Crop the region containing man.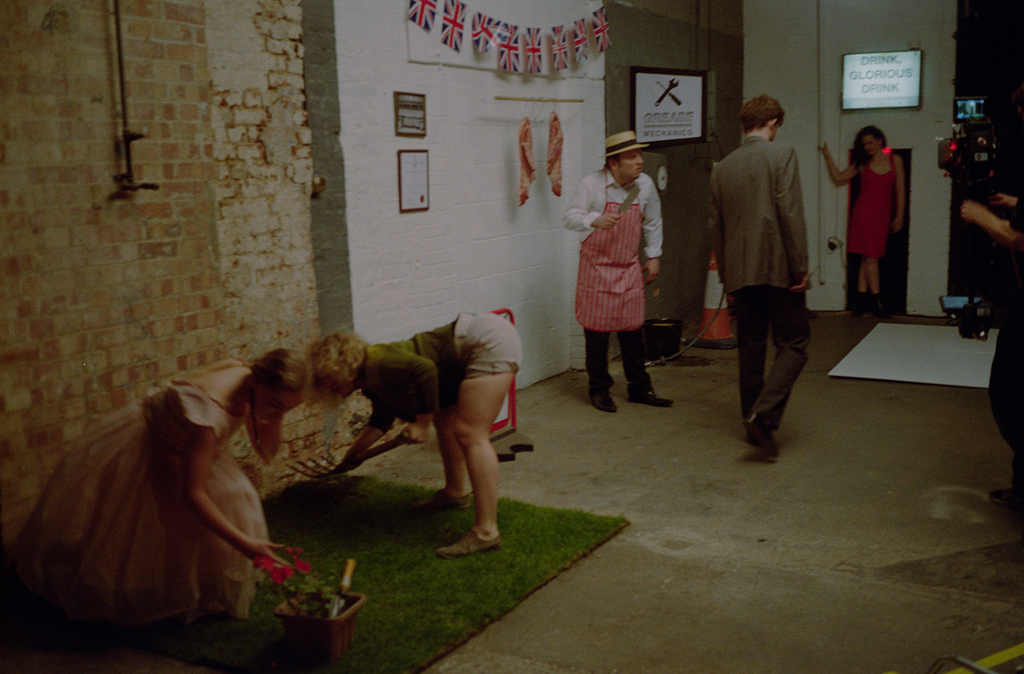
Crop region: <box>560,132,673,411</box>.
